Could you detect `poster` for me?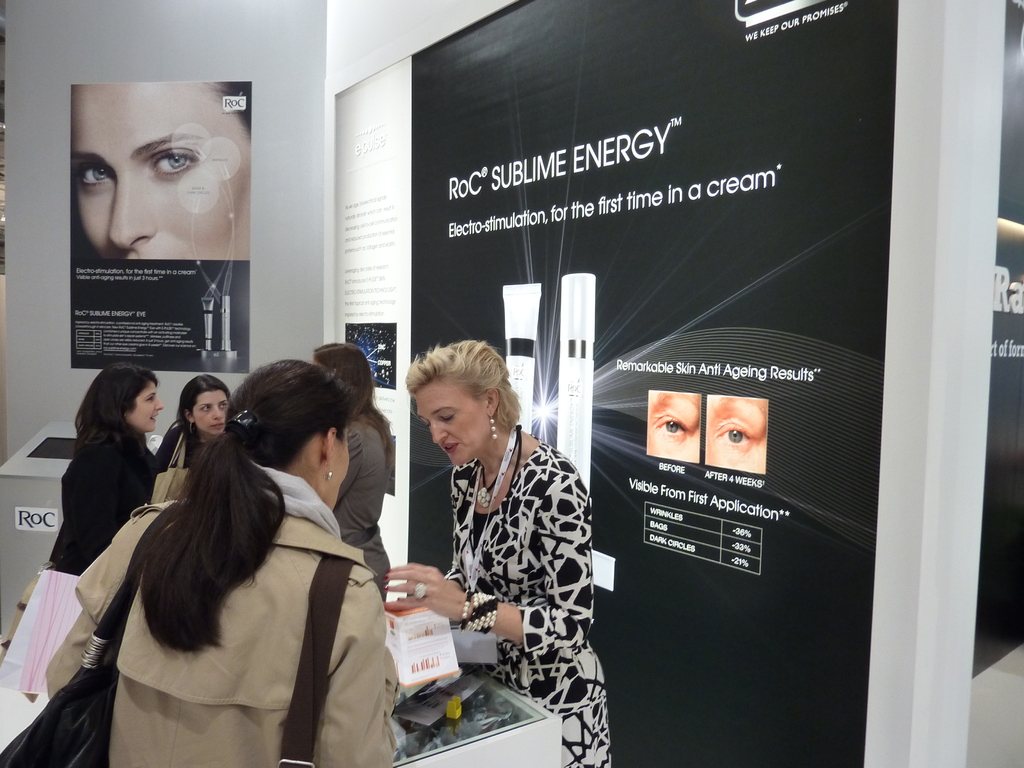
Detection result: (x1=333, y1=0, x2=901, y2=767).
